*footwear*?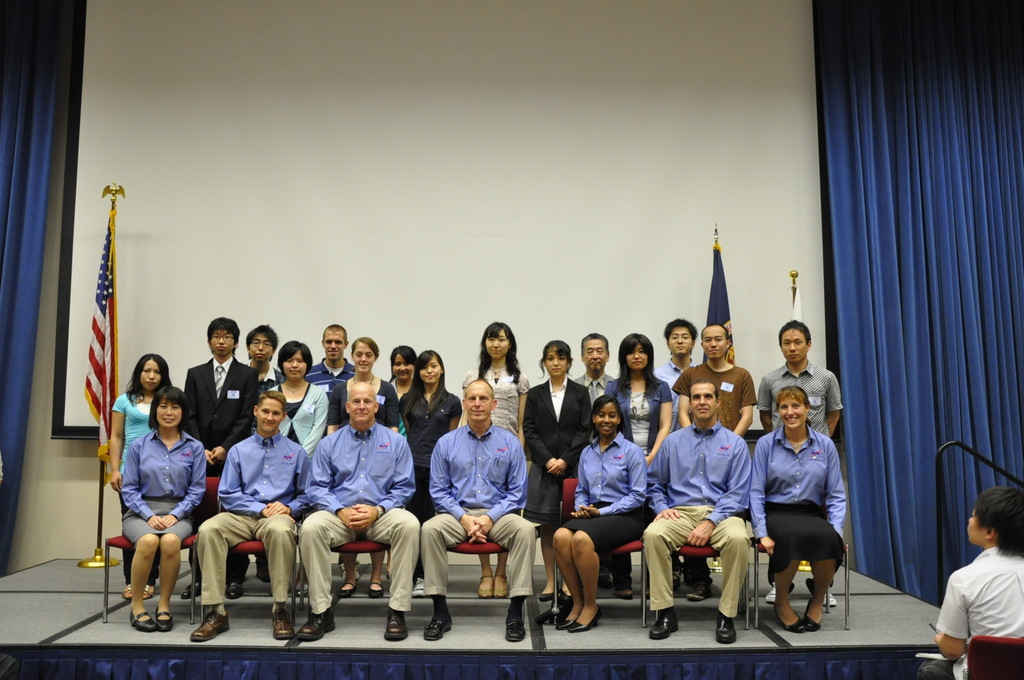
495/575/511/597
